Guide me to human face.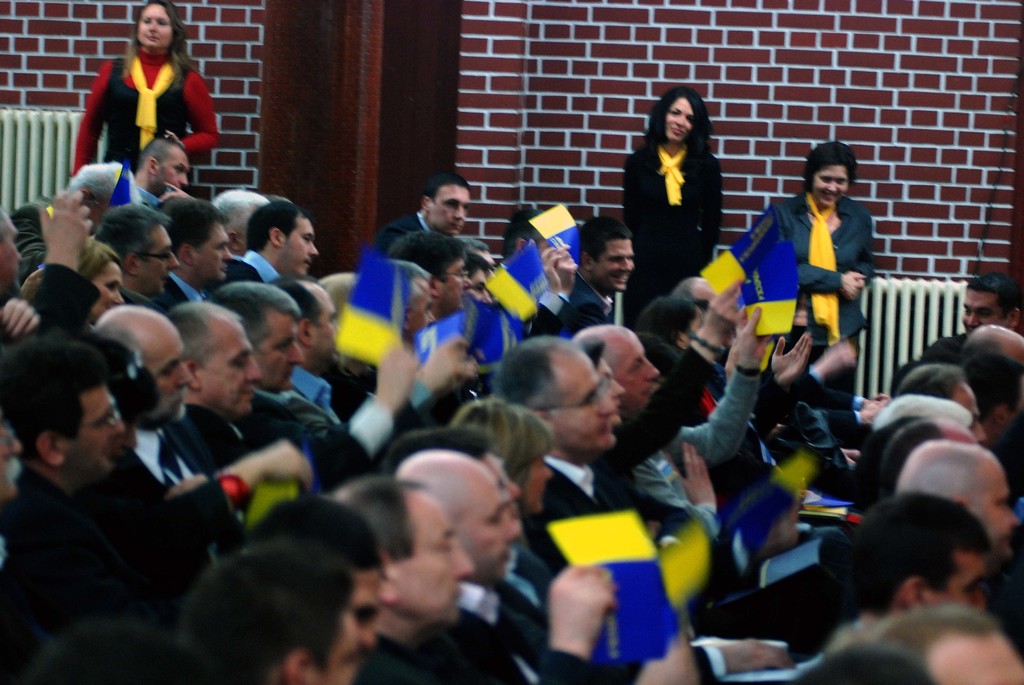
Guidance: Rect(430, 185, 468, 226).
